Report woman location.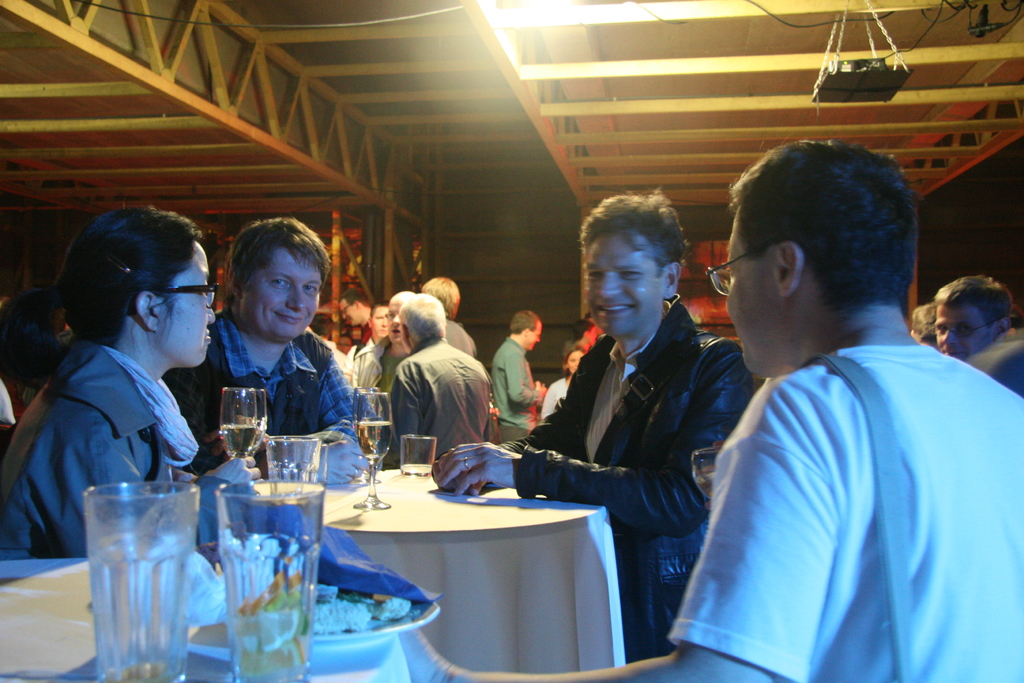
Report: BBox(10, 210, 239, 564).
